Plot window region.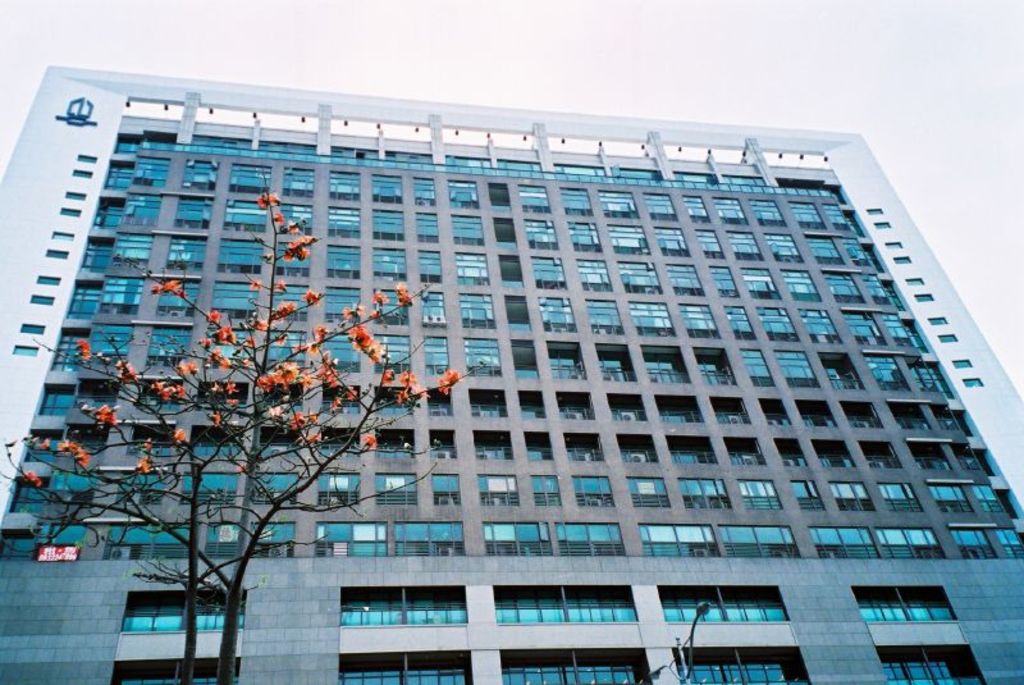
Plotted at [419,250,442,284].
